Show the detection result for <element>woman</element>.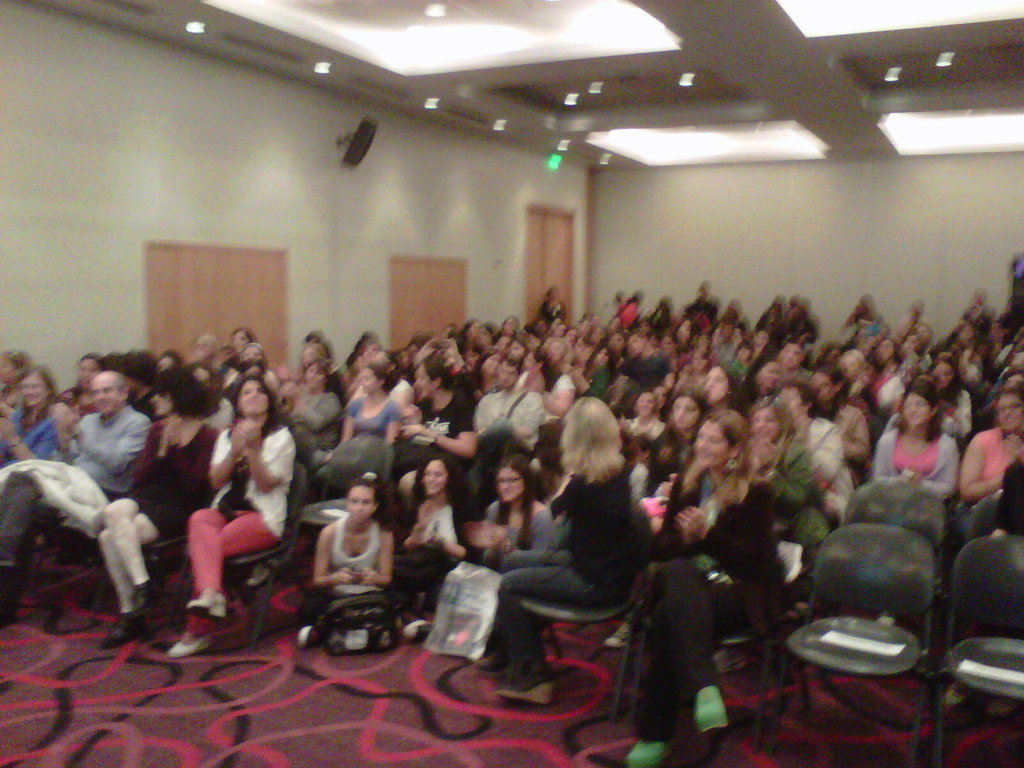
l=650, t=390, r=726, b=470.
